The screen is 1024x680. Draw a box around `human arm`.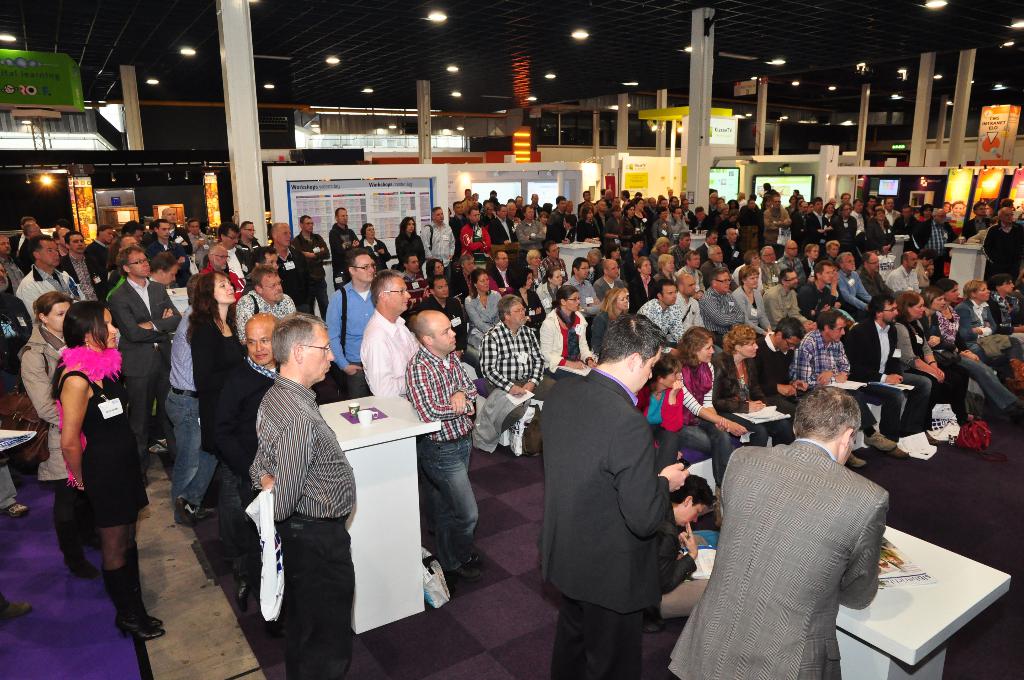
left=960, top=344, right=980, bottom=366.
